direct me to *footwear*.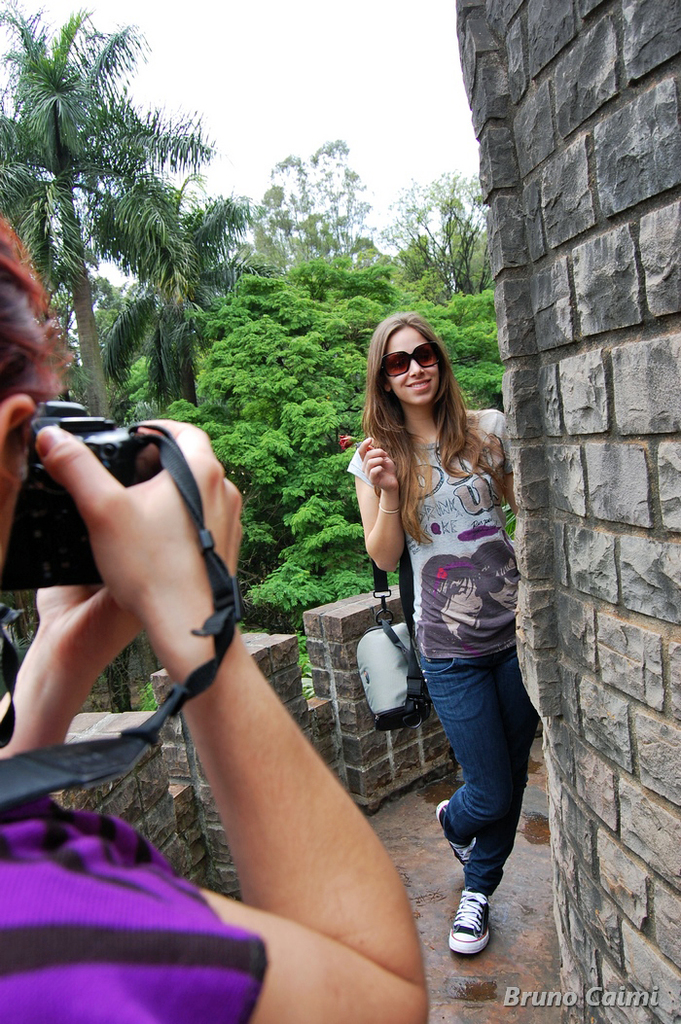
Direction: 452:878:488:958.
